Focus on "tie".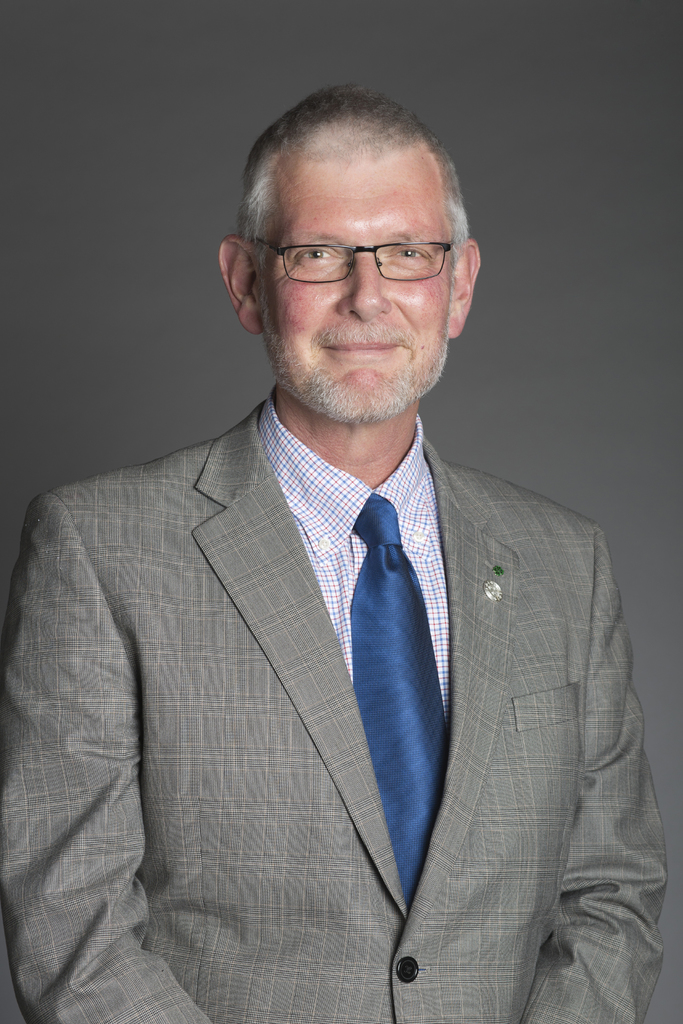
Focused at [349,495,464,908].
